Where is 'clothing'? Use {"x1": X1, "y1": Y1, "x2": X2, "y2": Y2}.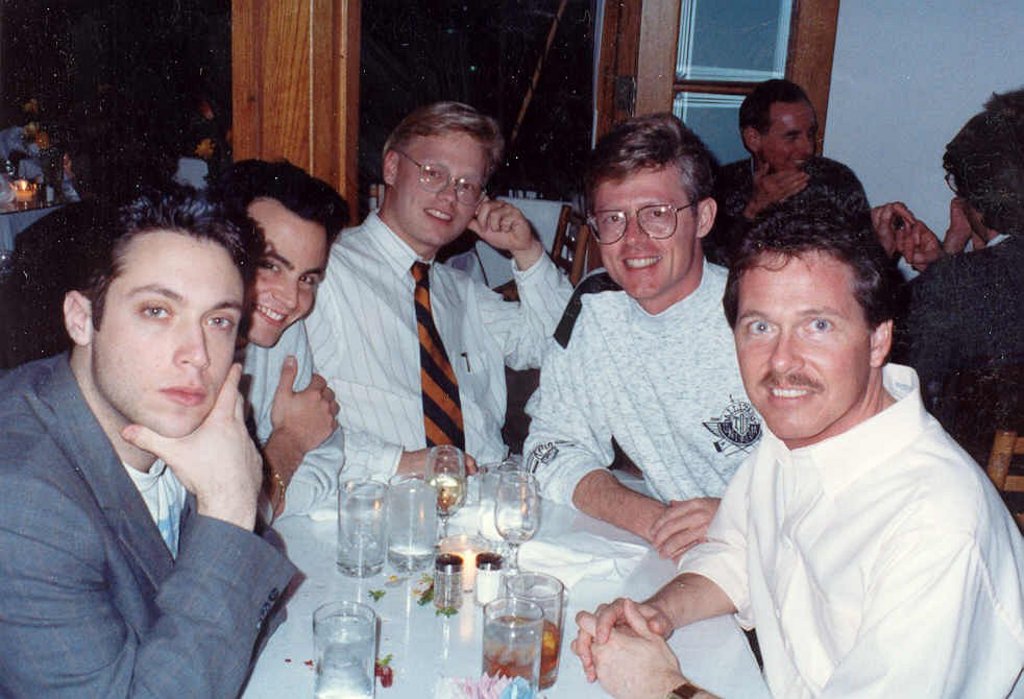
{"x1": 234, "y1": 321, "x2": 347, "y2": 532}.
